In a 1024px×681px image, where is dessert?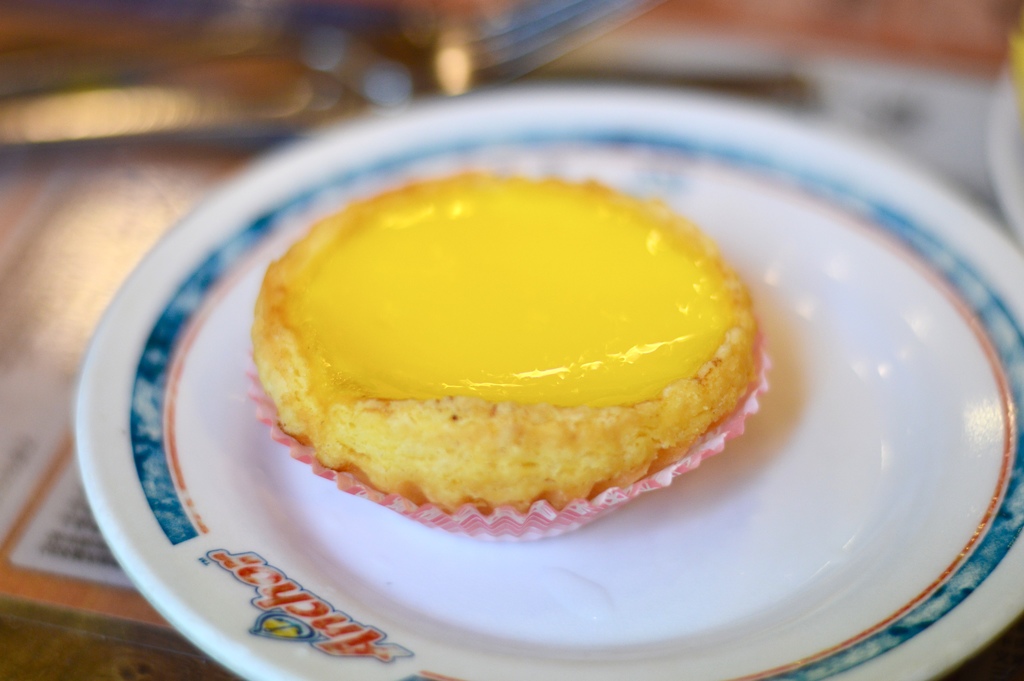
249:176:793:546.
